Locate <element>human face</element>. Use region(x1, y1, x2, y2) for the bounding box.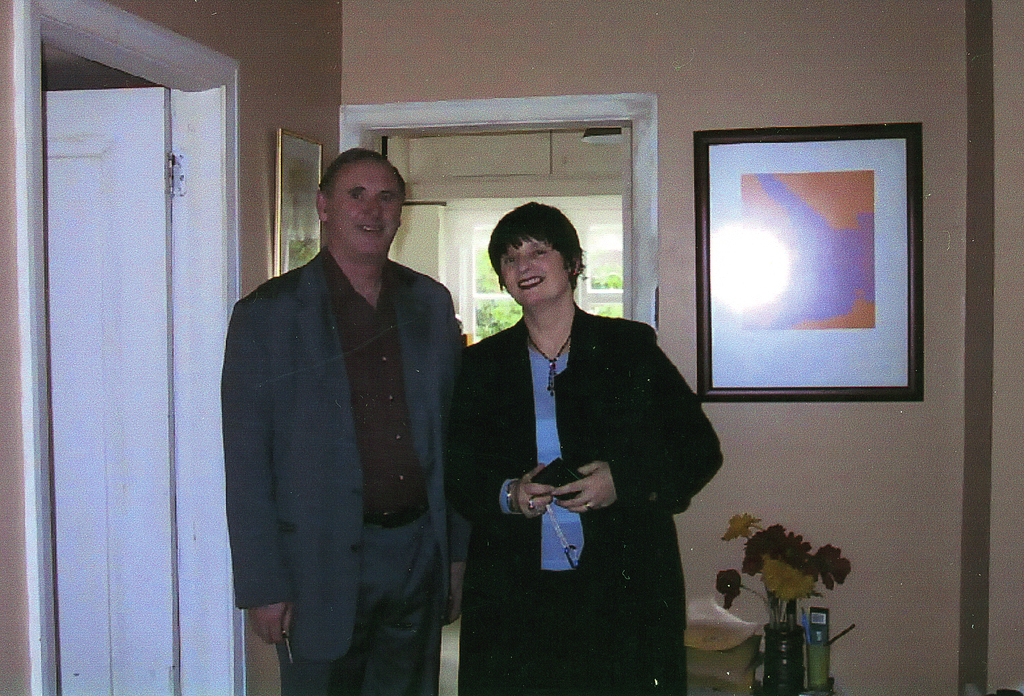
region(498, 237, 579, 299).
